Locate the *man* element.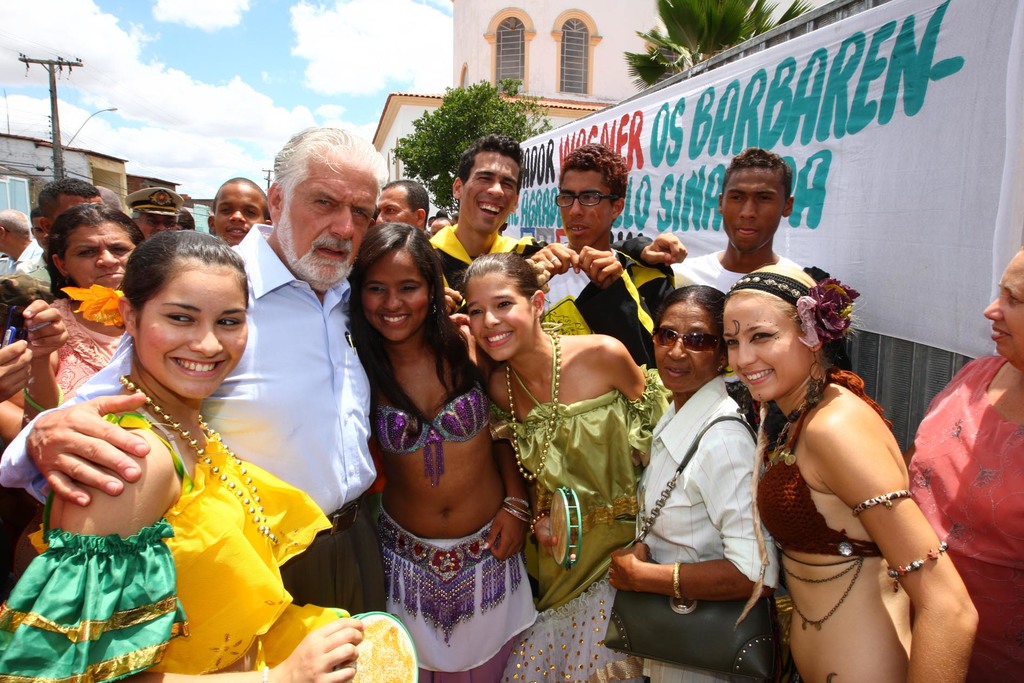
Element bbox: [519, 143, 674, 370].
